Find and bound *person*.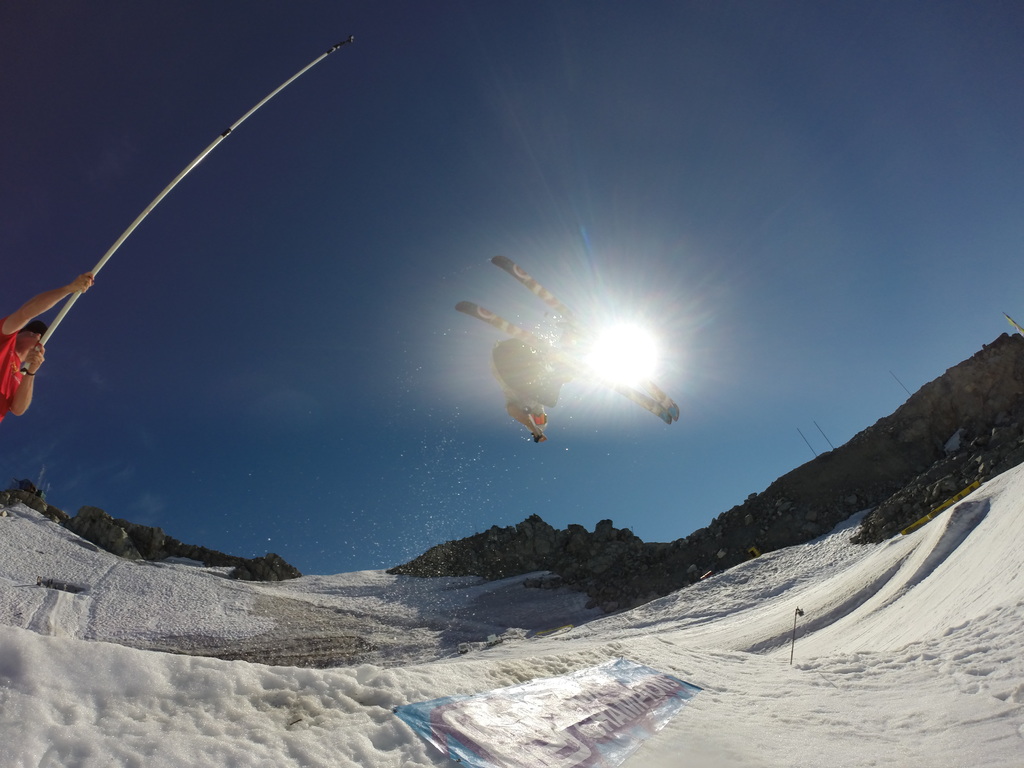
Bound: 494, 312, 592, 440.
